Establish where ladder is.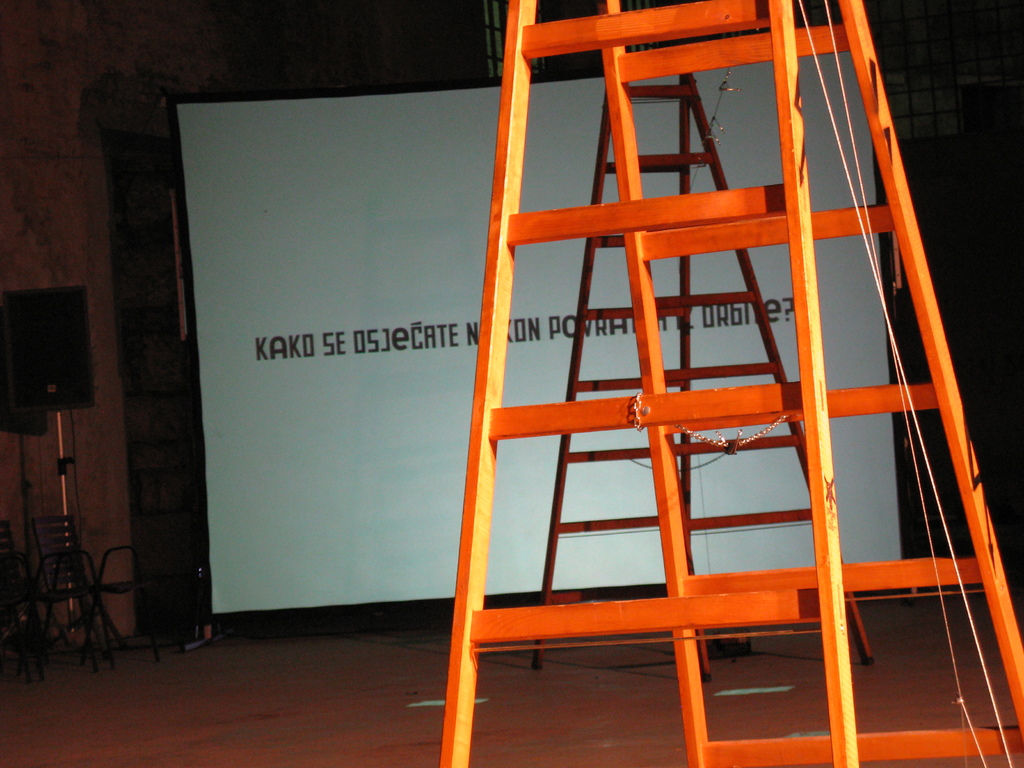
Established at 535, 3, 879, 684.
